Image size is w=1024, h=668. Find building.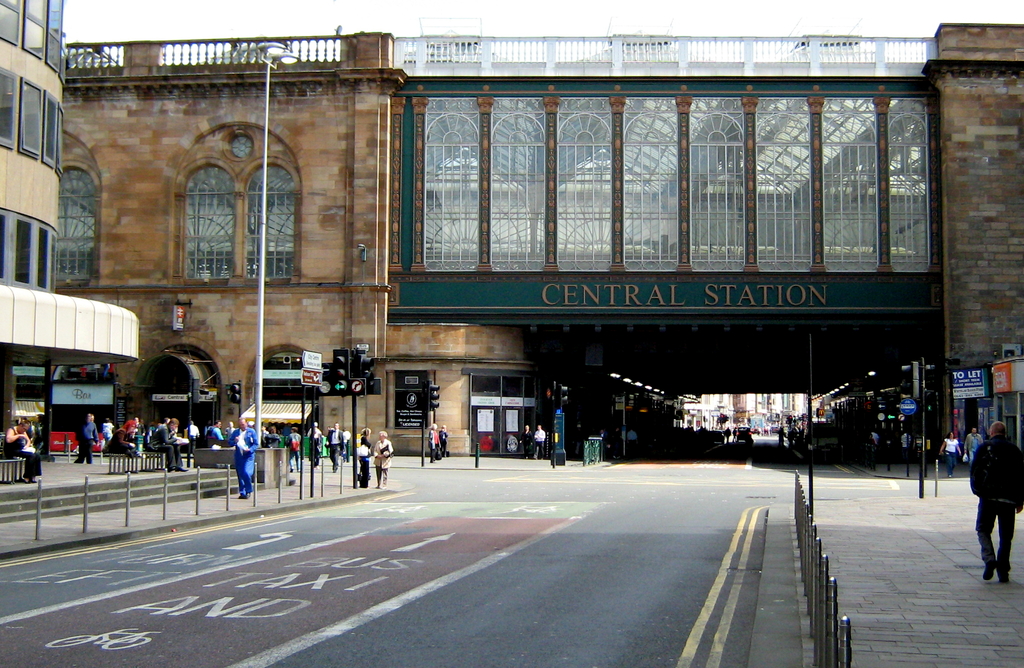
[x1=0, y1=0, x2=140, y2=460].
